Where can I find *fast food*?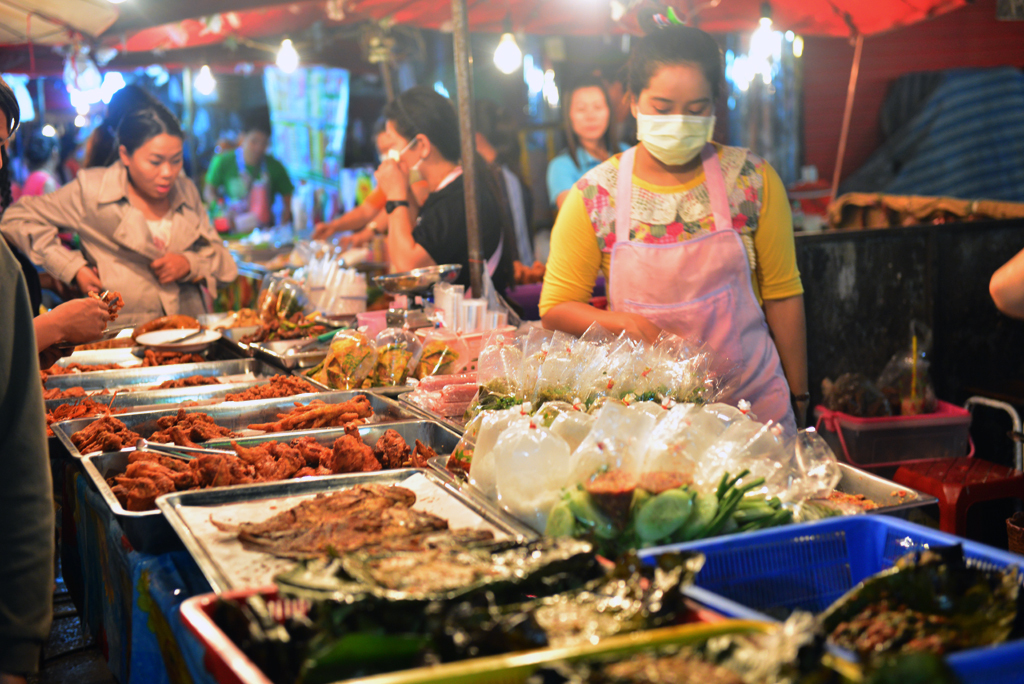
You can find it at left=531, top=319, right=580, bottom=408.
